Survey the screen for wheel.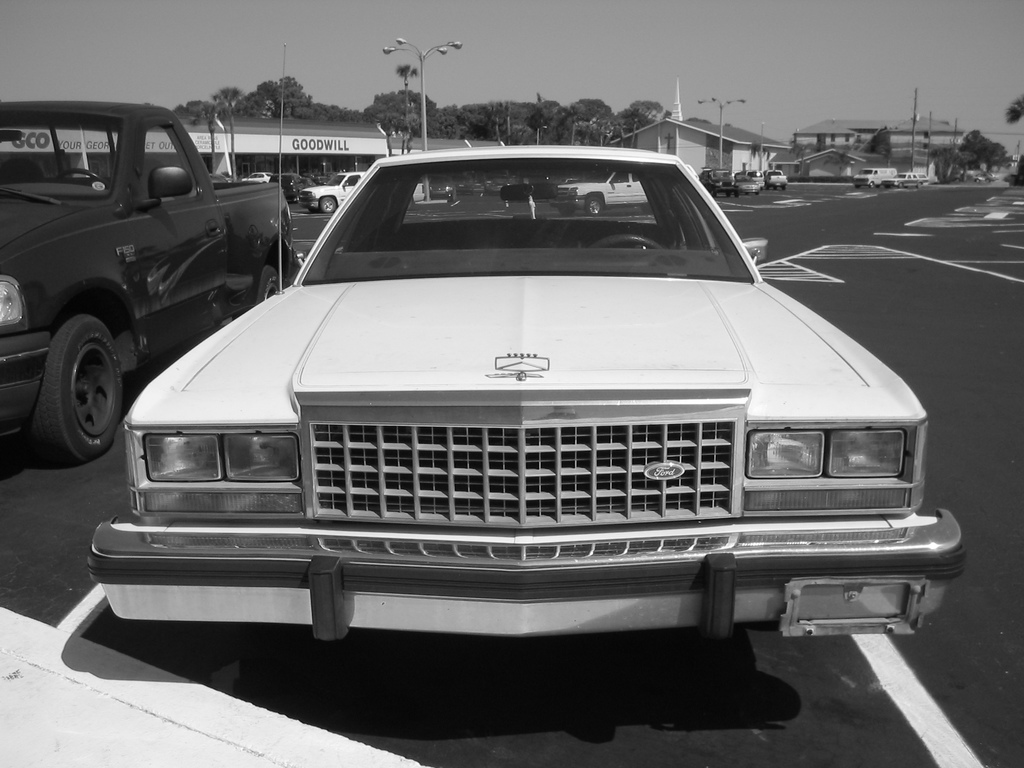
Survey found: (x1=588, y1=234, x2=662, y2=251).
